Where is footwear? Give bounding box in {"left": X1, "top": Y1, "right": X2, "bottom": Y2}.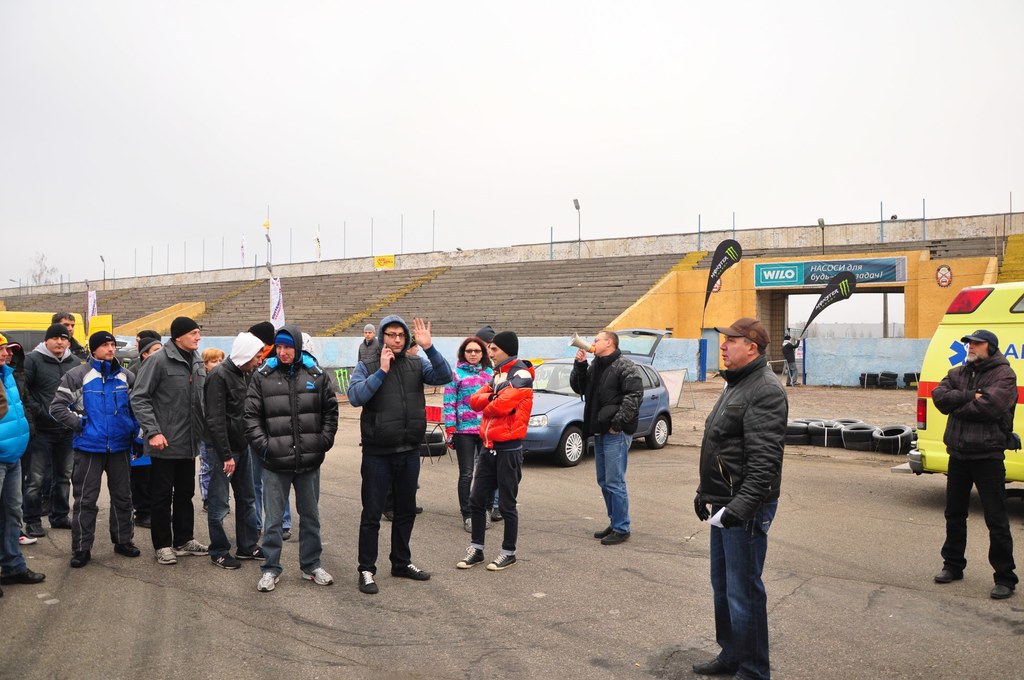
{"left": 936, "top": 565, "right": 959, "bottom": 584}.
